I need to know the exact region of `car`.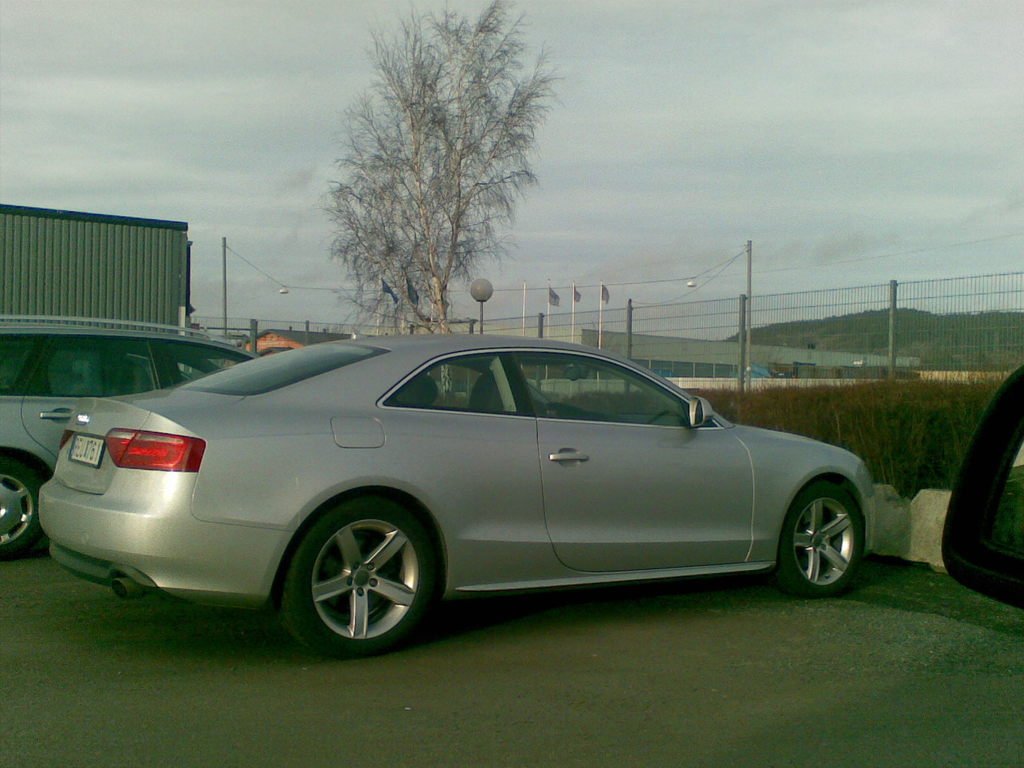
Region: locate(38, 328, 873, 661).
